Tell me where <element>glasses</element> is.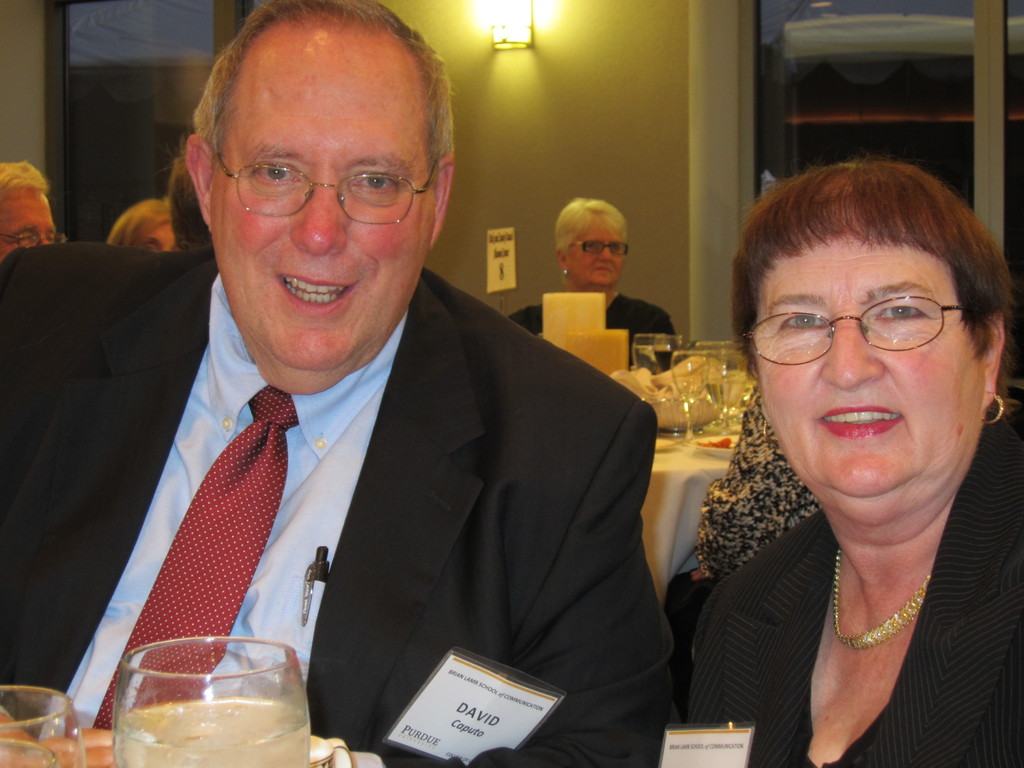
<element>glasses</element> is at 195, 133, 439, 218.
